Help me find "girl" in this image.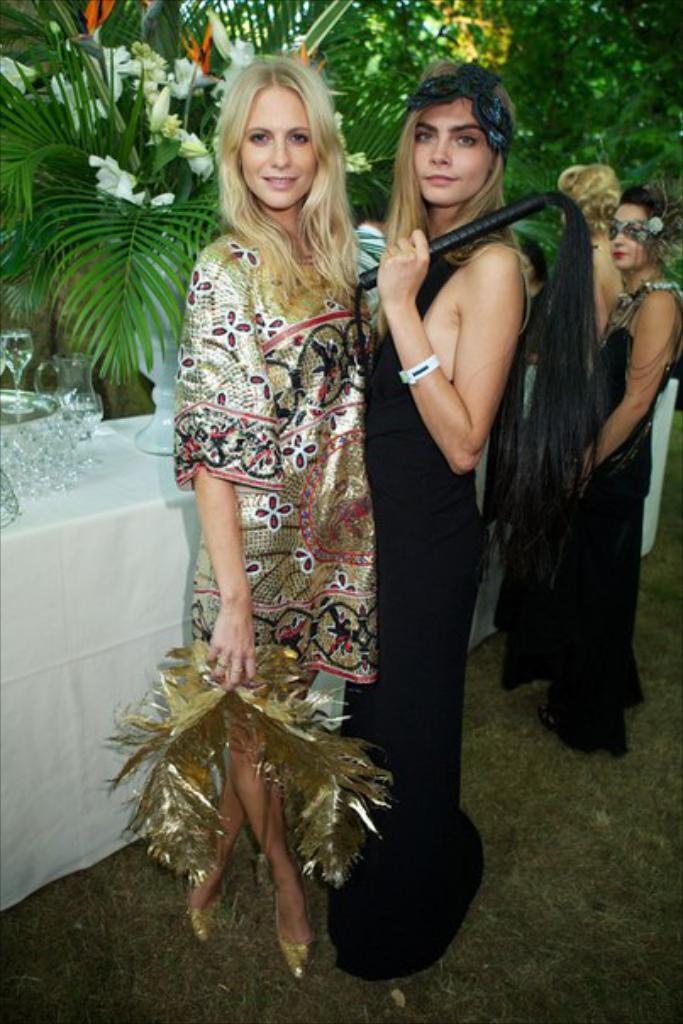
Found it: 90:42:398:982.
